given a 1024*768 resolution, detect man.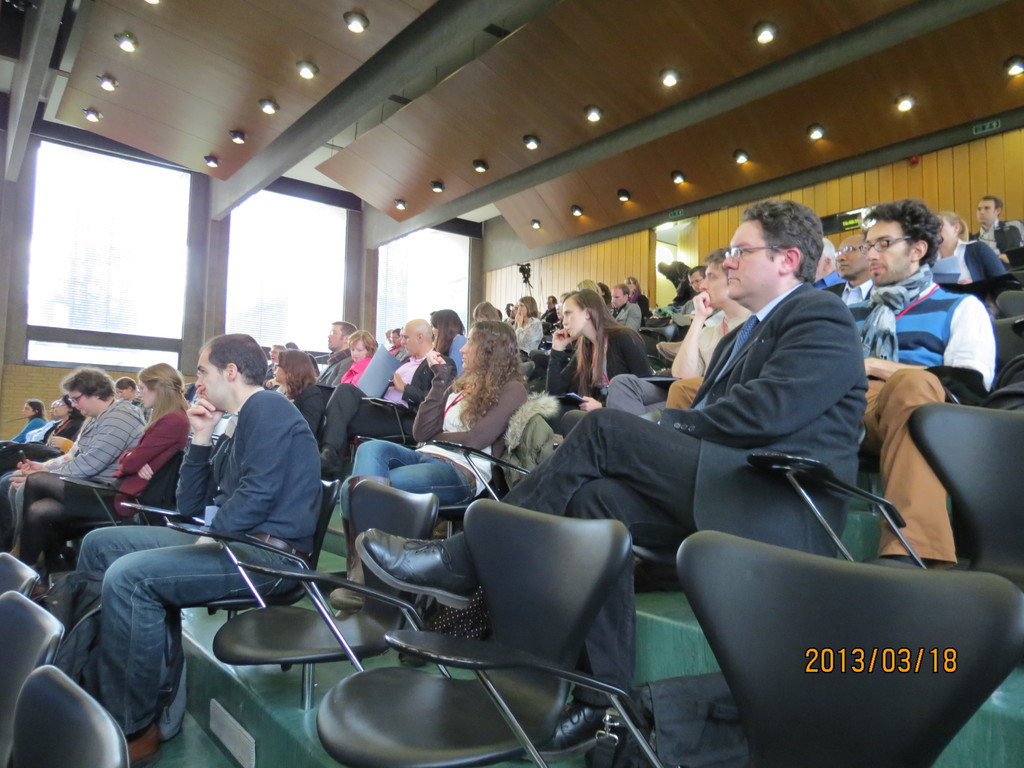
region(262, 342, 285, 401).
